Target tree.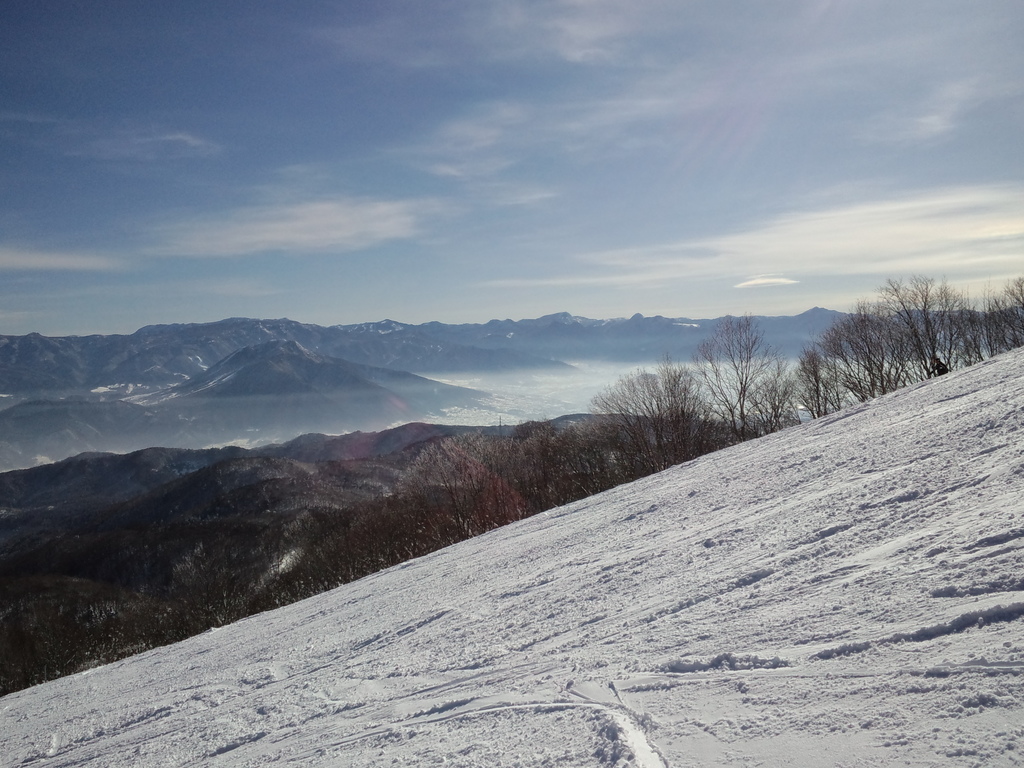
Target region: 591:353:711:472.
